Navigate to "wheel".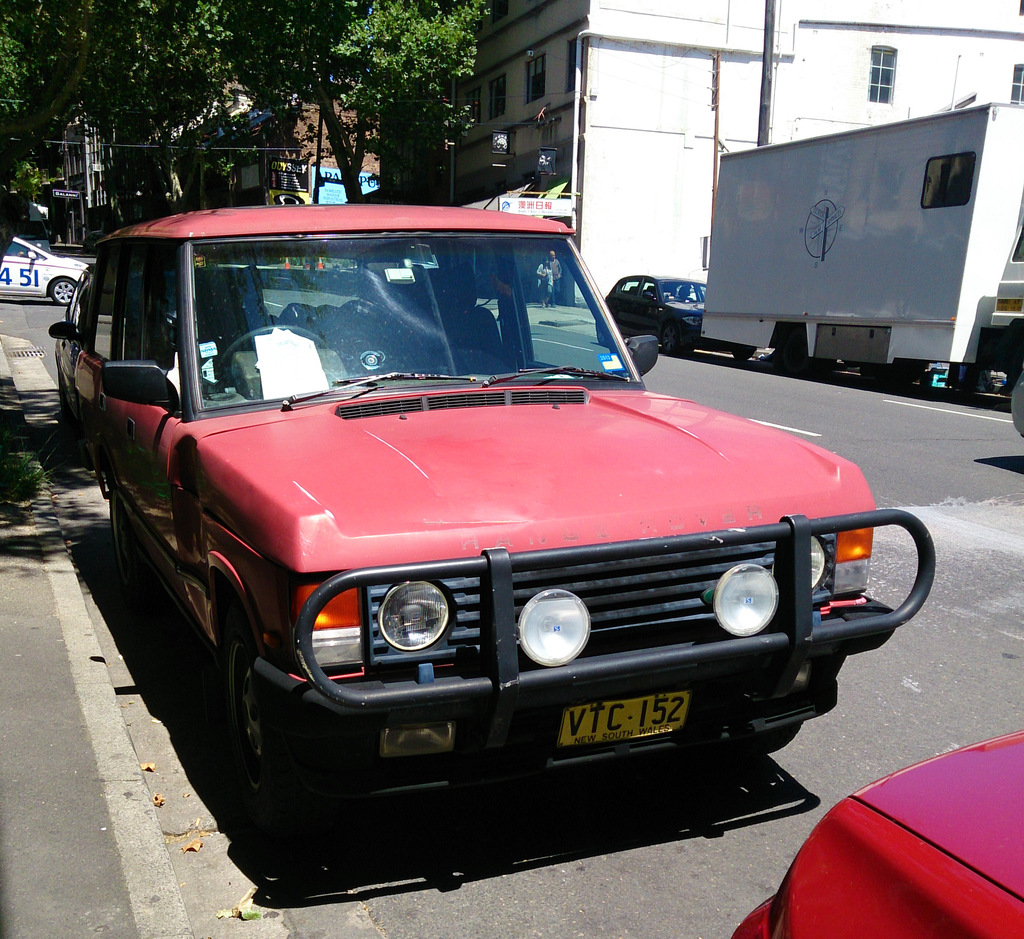
Navigation target: bbox=[664, 324, 682, 351].
